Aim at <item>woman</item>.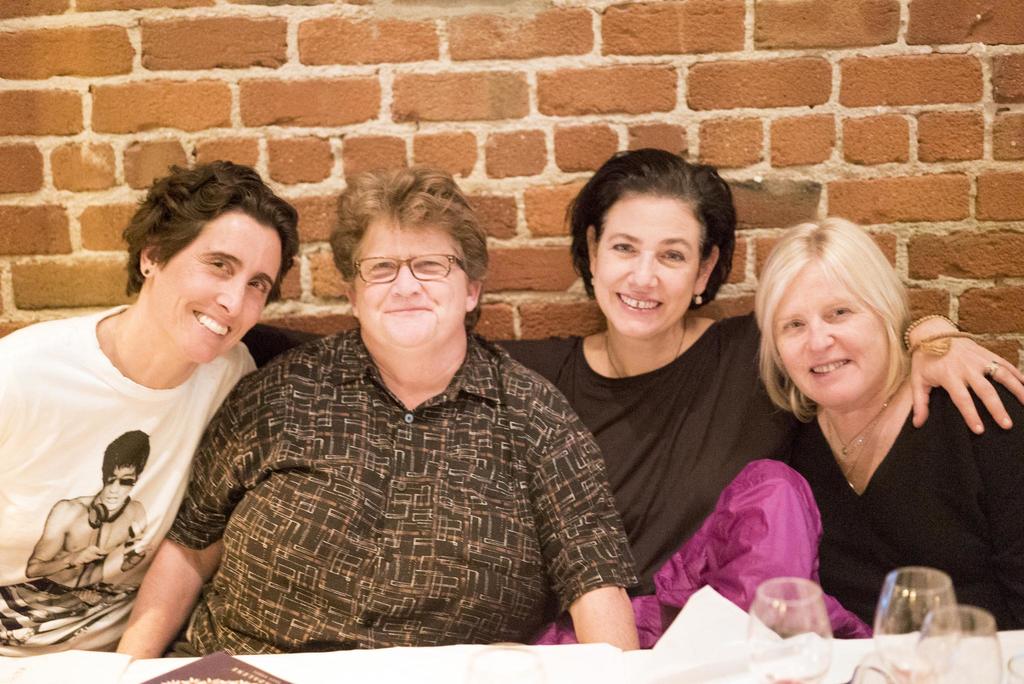
Aimed at (111,168,650,662).
